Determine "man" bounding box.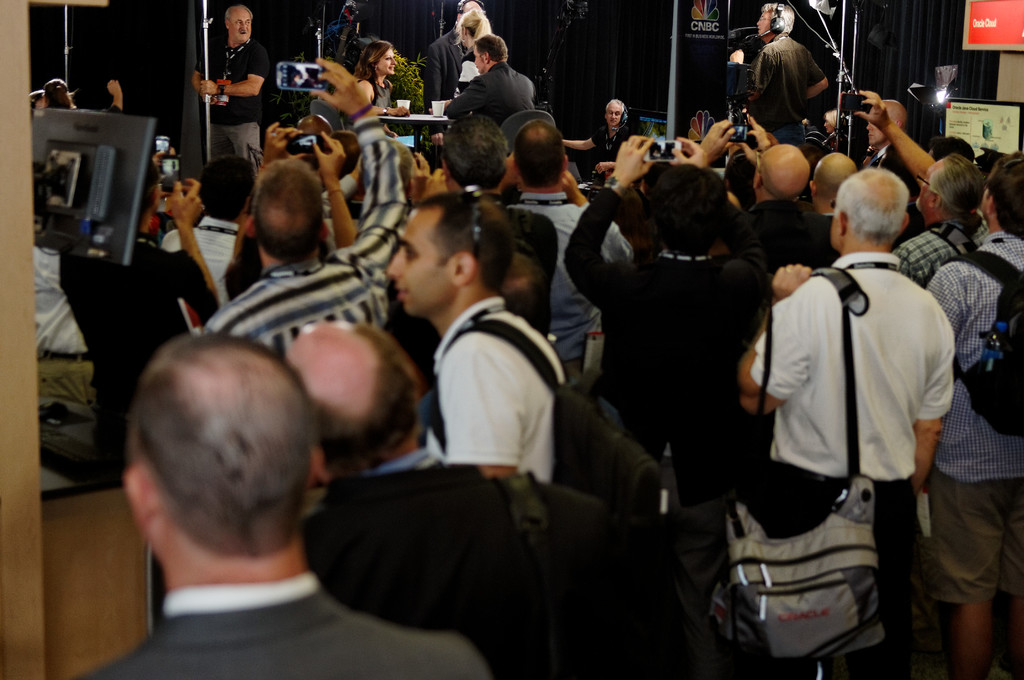
Determined: box=[162, 149, 257, 301].
